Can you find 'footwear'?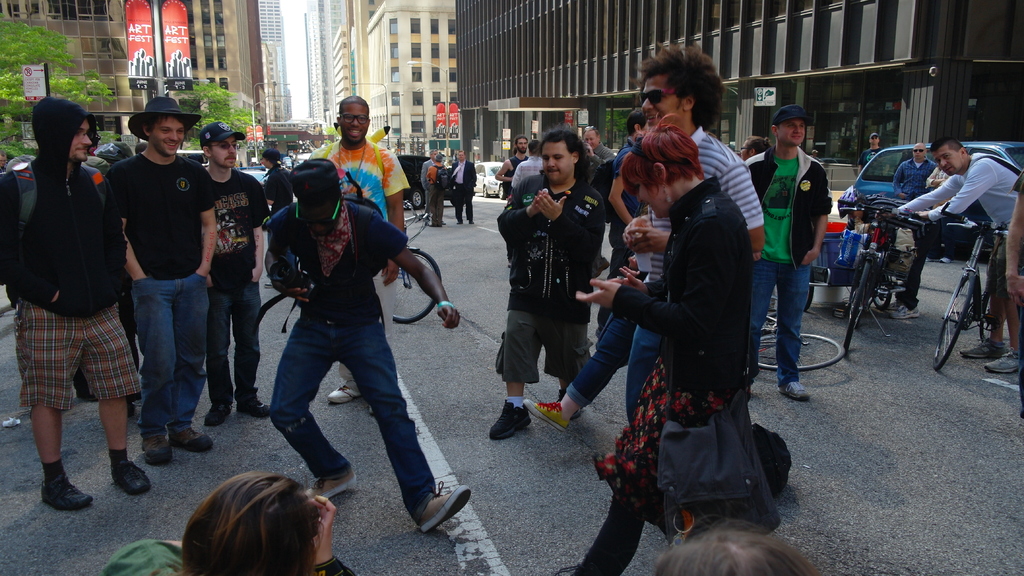
Yes, bounding box: left=167, top=417, right=216, bottom=456.
